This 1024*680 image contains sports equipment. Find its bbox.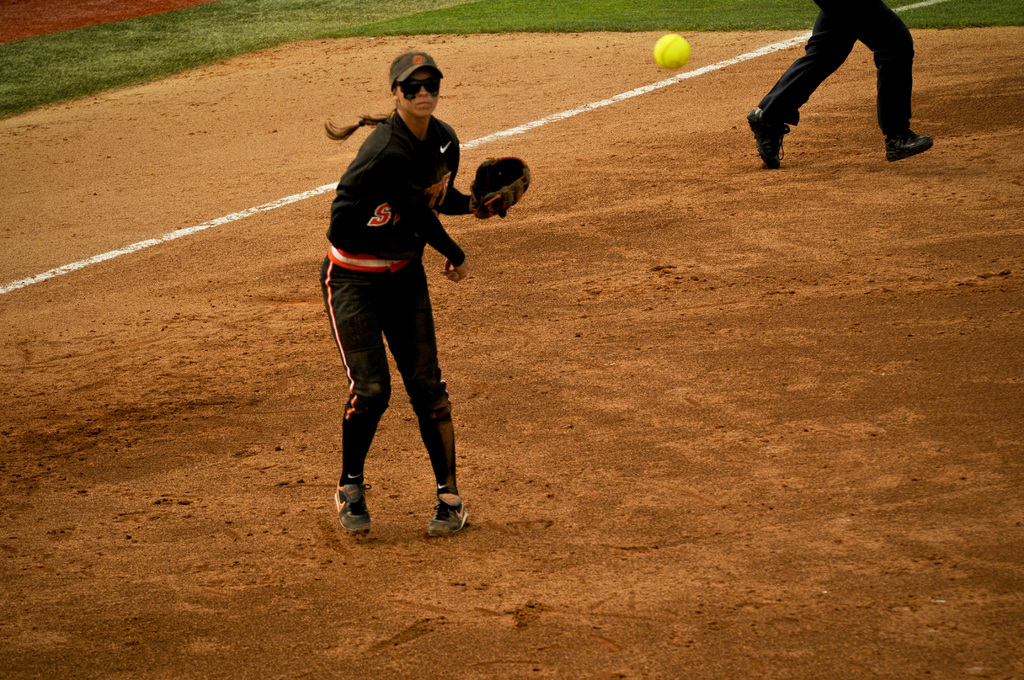
<region>335, 484, 371, 530</region>.
